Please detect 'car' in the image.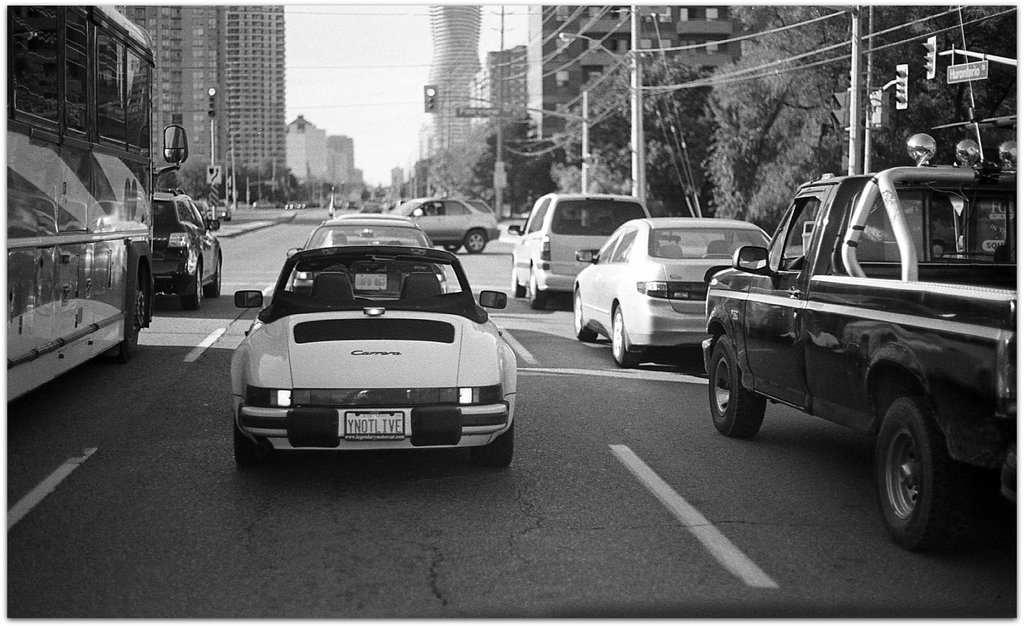
<bbox>508, 195, 648, 303</bbox>.
